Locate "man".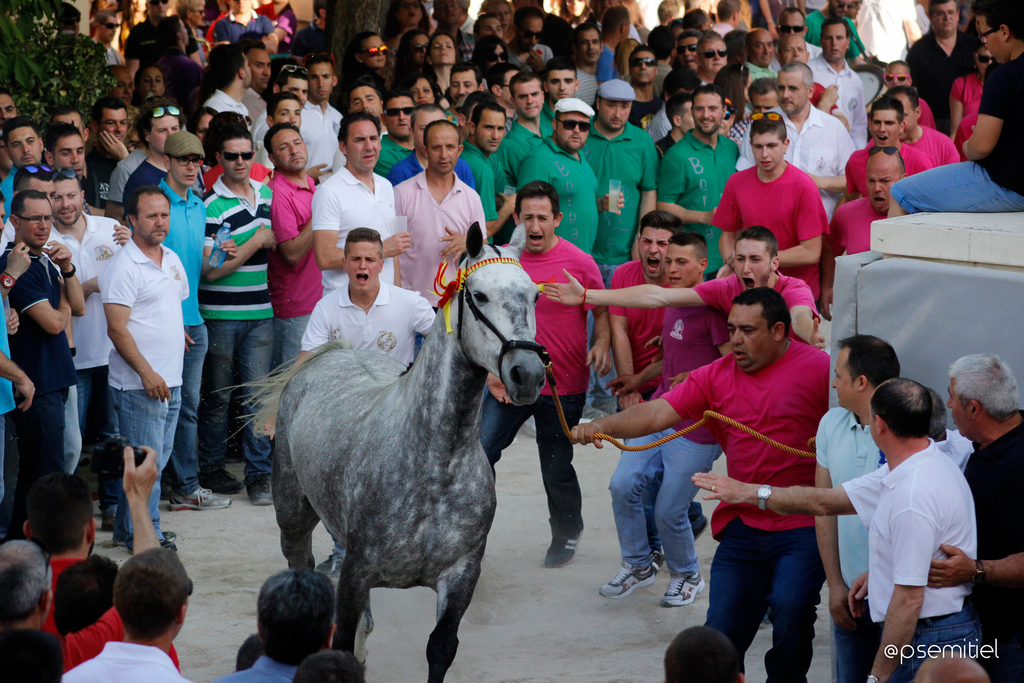
Bounding box: box(540, 227, 826, 630).
